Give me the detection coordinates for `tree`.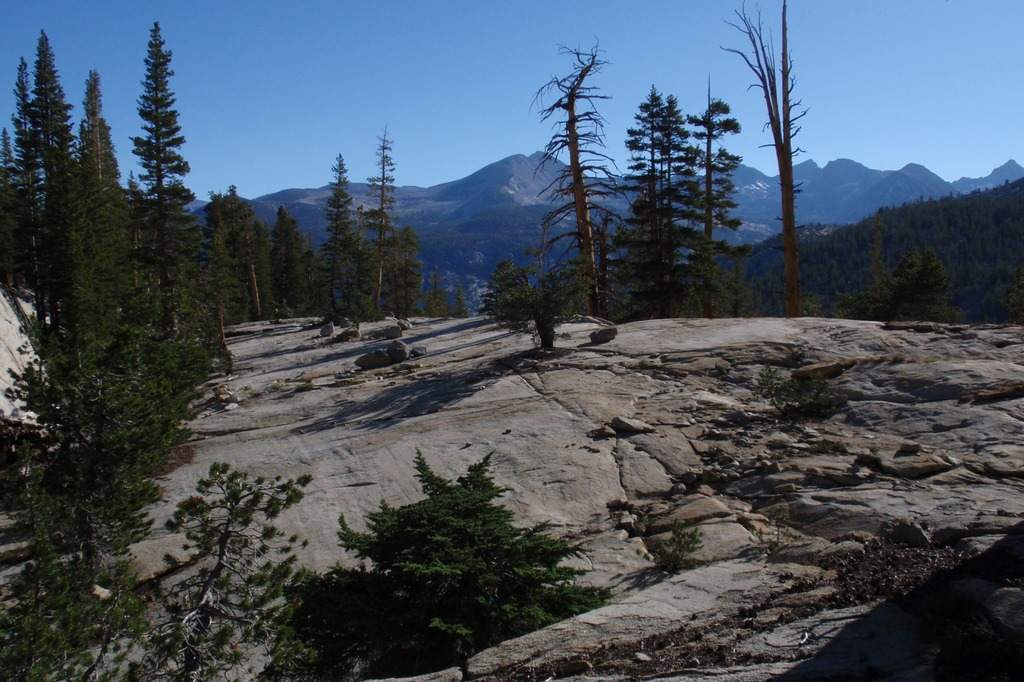
(left=878, top=247, right=963, bottom=326).
